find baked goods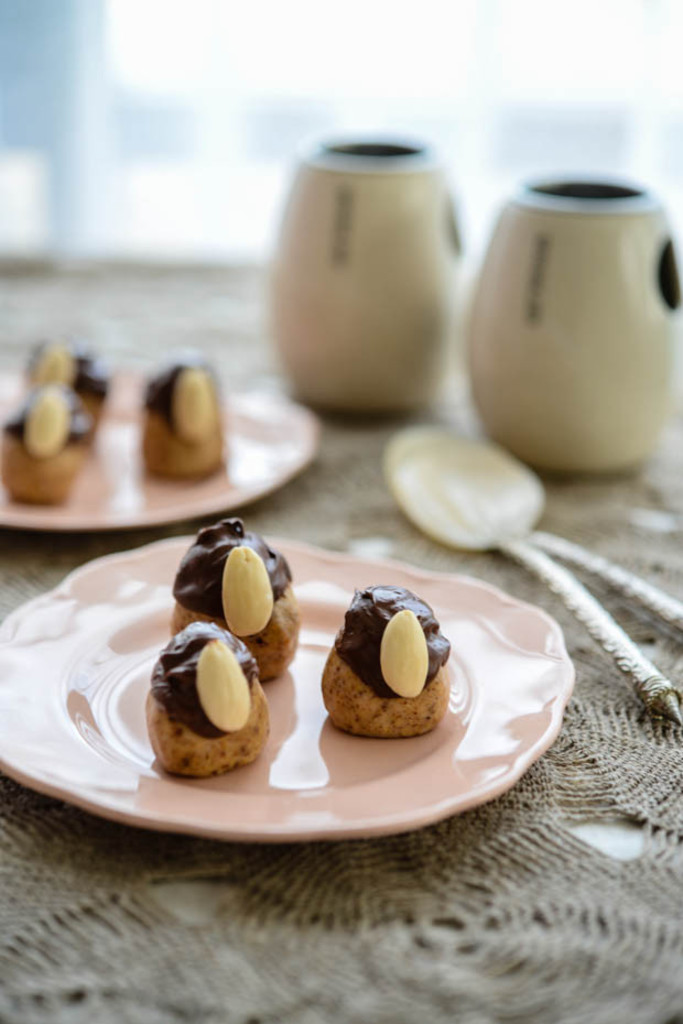
(x1=144, y1=357, x2=228, y2=481)
